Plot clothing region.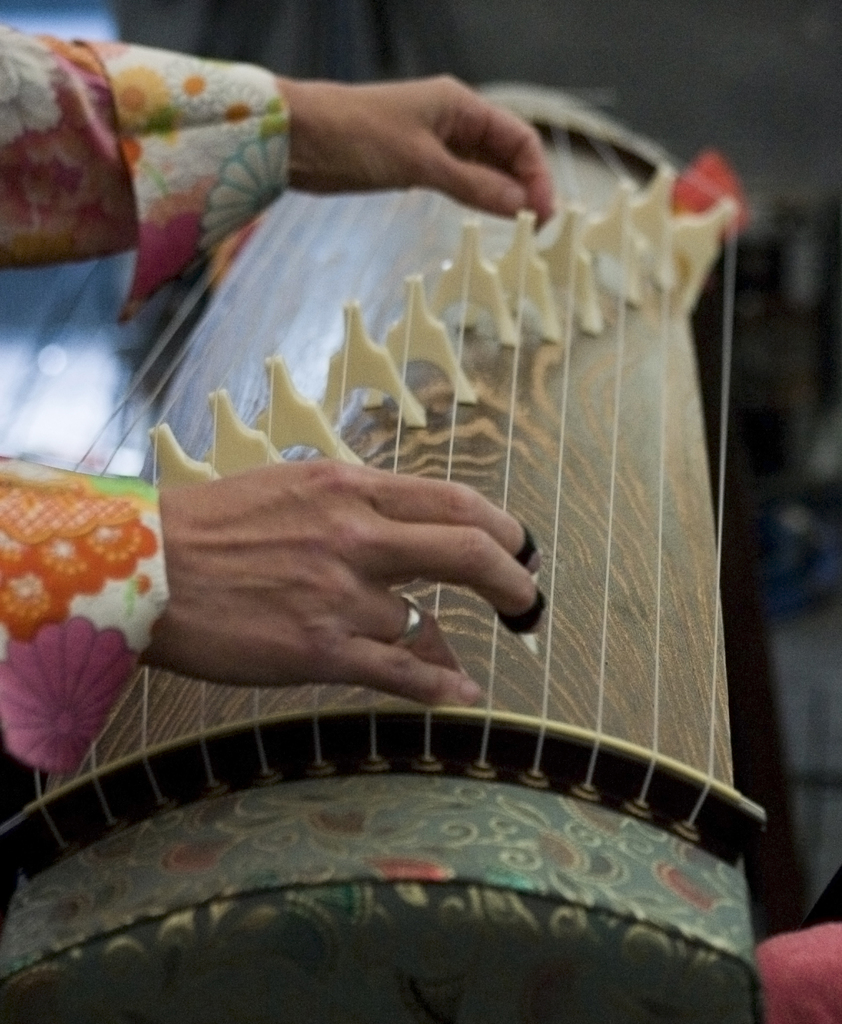
Plotted at [x1=0, y1=25, x2=284, y2=779].
